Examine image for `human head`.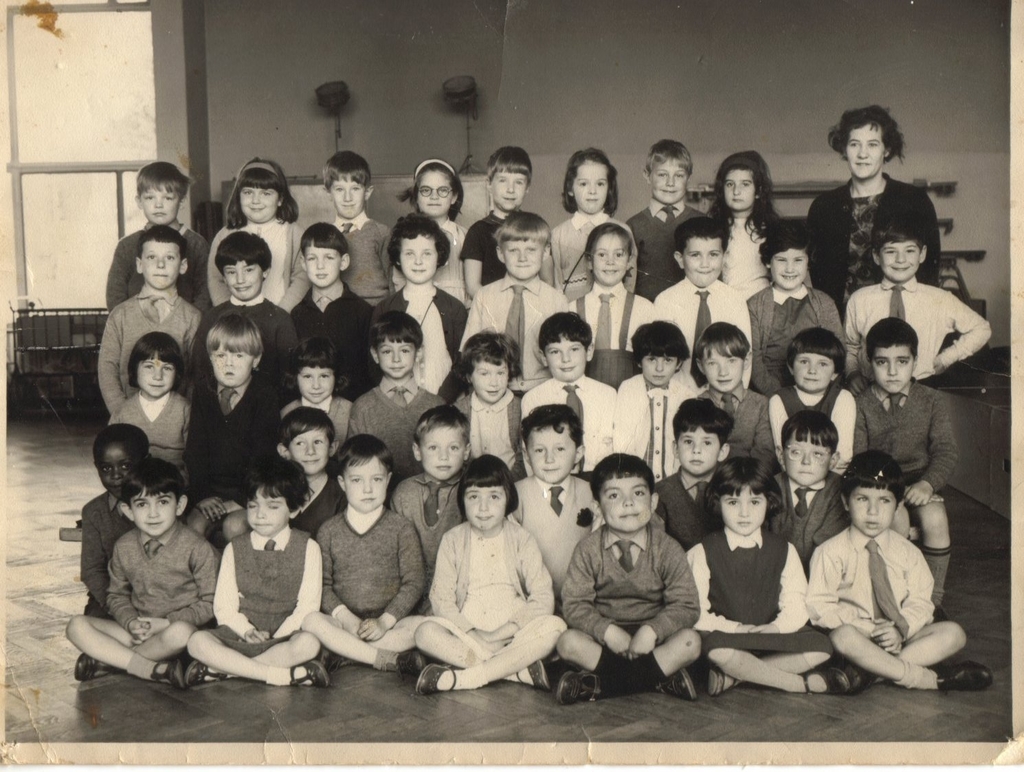
Examination result: {"x1": 271, "y1": 404, "x2": 338, "y2": 471}.
